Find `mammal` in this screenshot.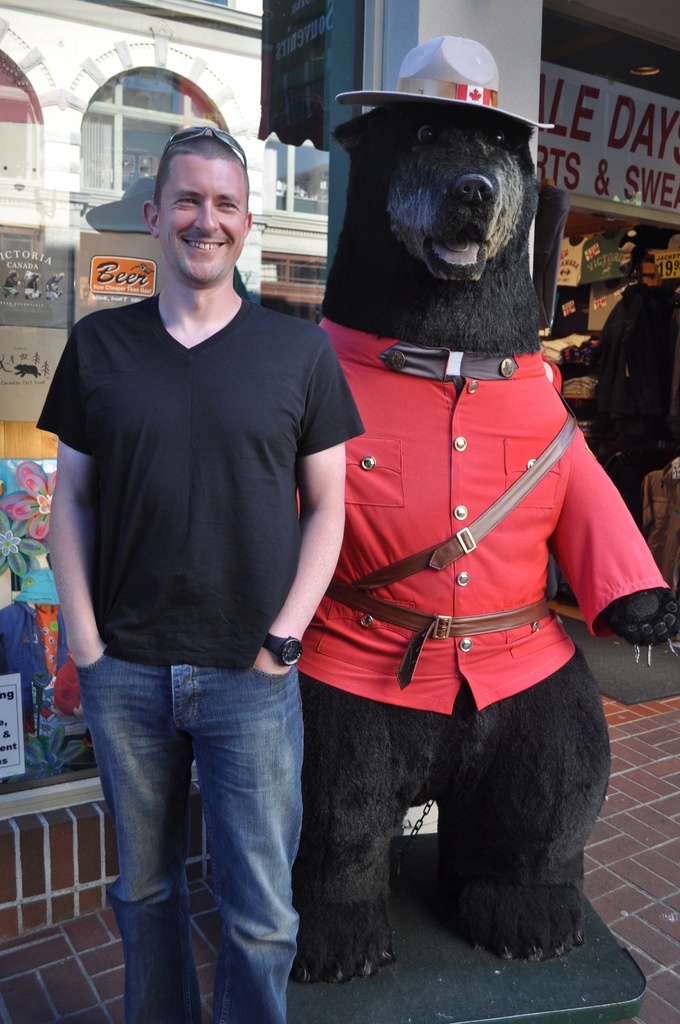
The bounding box for `mammal` is box=[28, 105, 368, 970].
